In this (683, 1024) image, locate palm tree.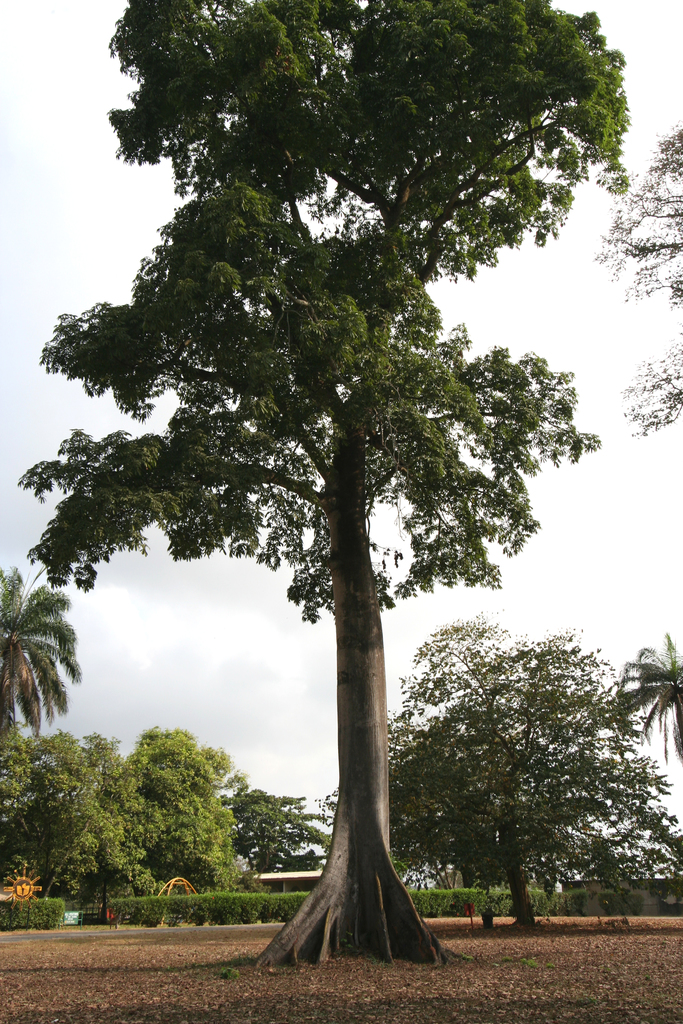
Bounding box: region(130, 731, 216, 886).
